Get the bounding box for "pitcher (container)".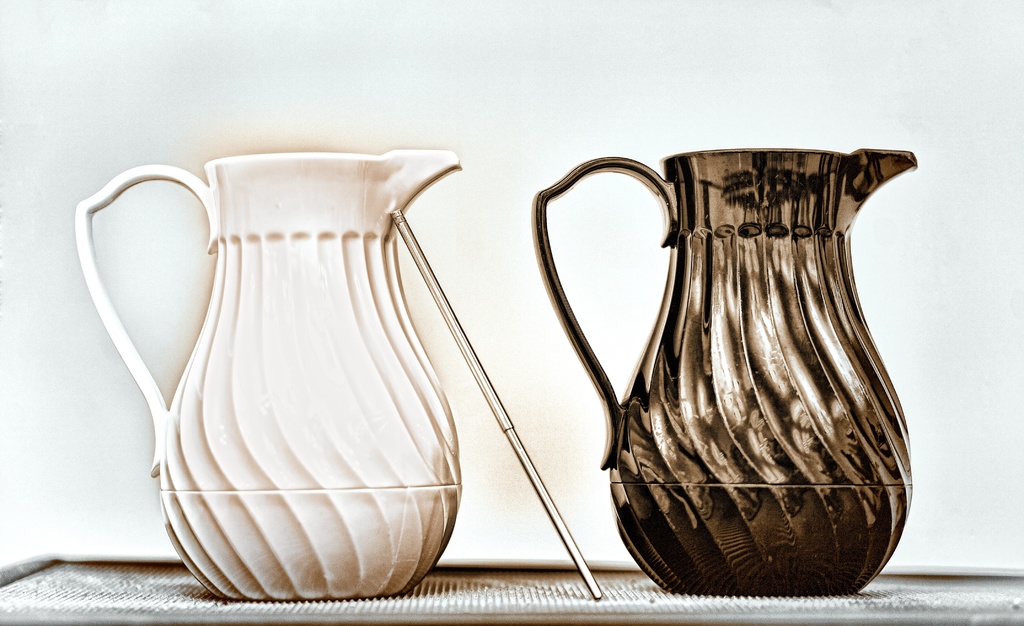
select_region(535, 150, 918, 594).
